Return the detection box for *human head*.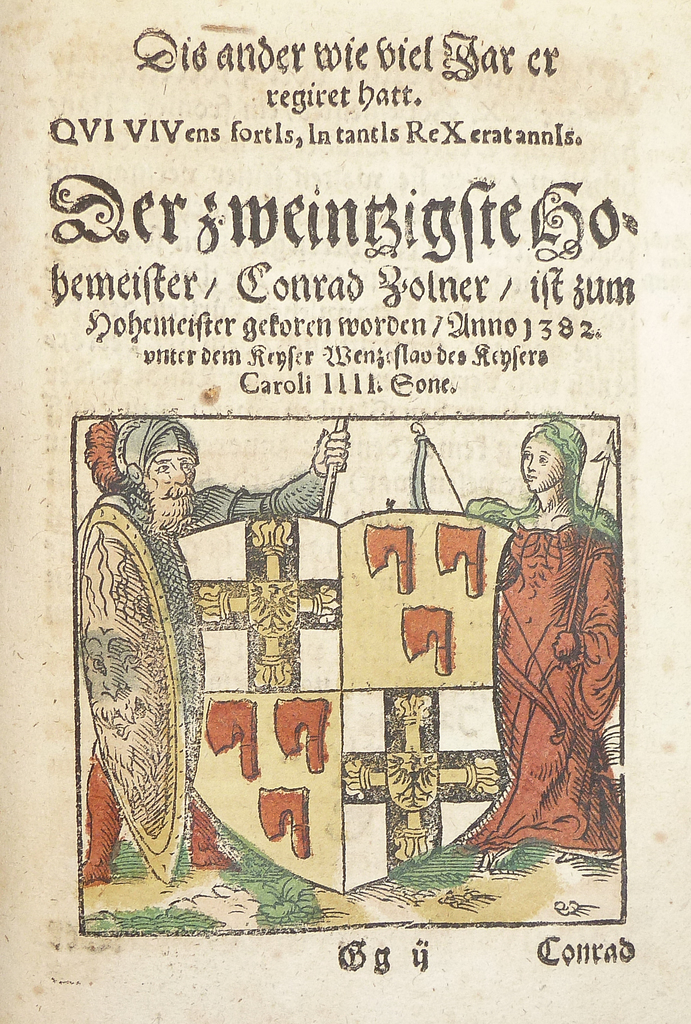
<bbox>81, 416, 202, 529</bbox>.
